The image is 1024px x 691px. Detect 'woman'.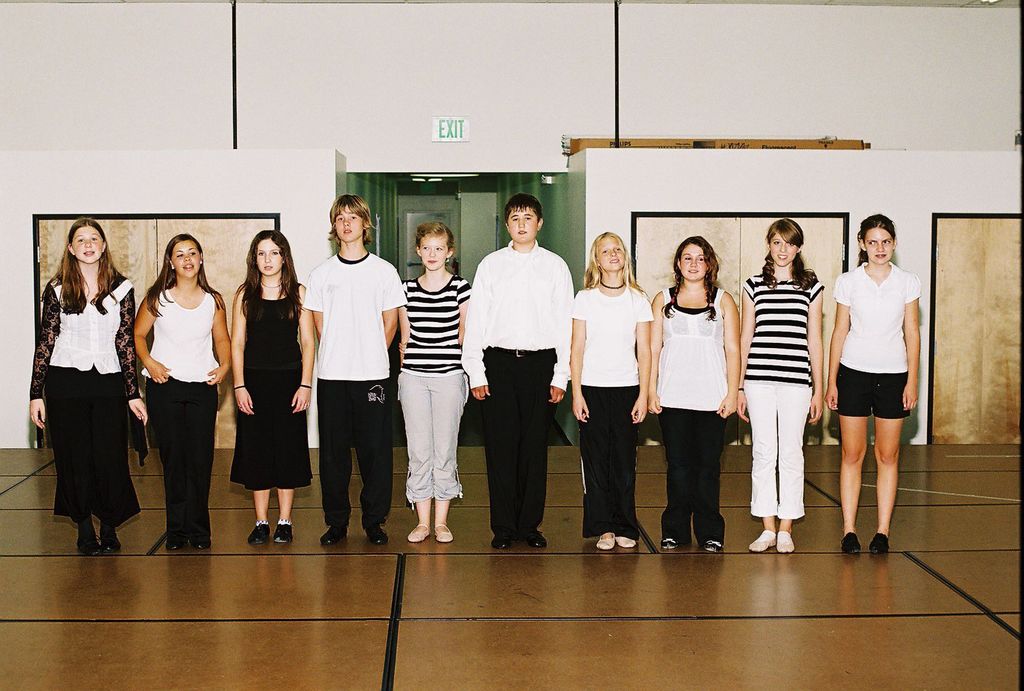
Detection: box=[385, 219, 472, 544].
